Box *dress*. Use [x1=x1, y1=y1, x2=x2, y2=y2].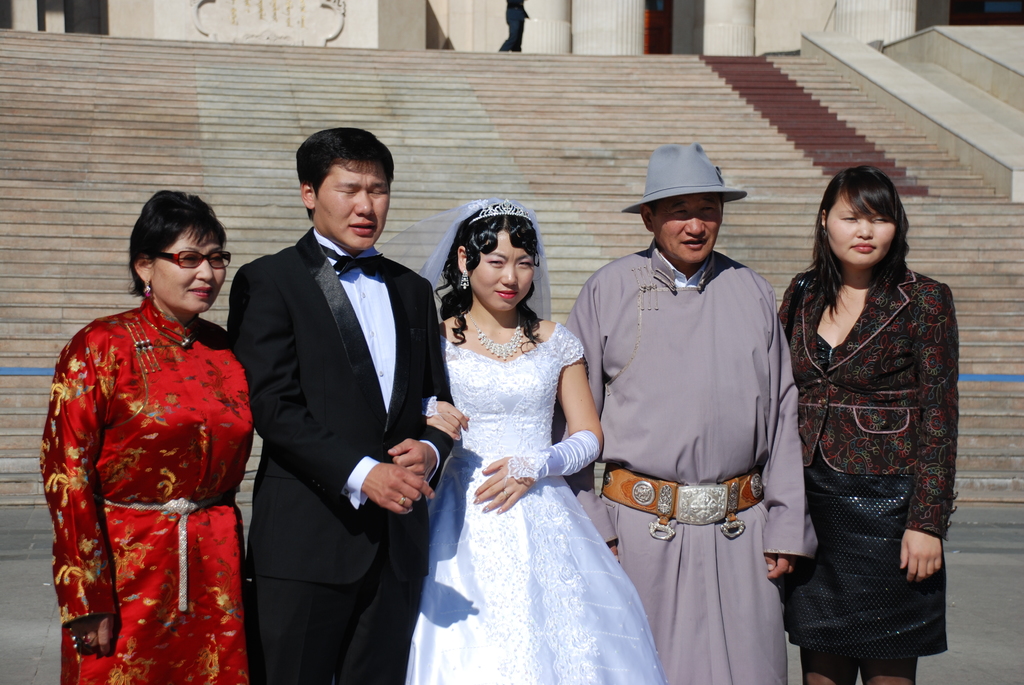
[x1=36, y1=300, x2=252, y2=684].
